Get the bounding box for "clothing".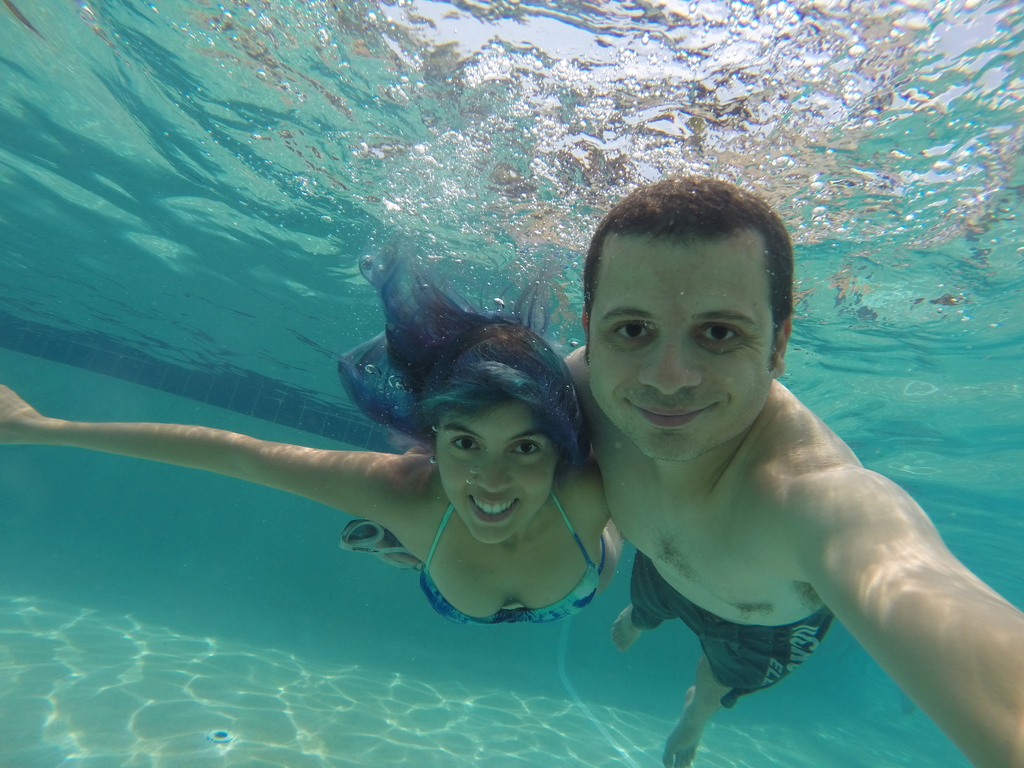
x1=627, y1=554, x2=837, y2=696.
